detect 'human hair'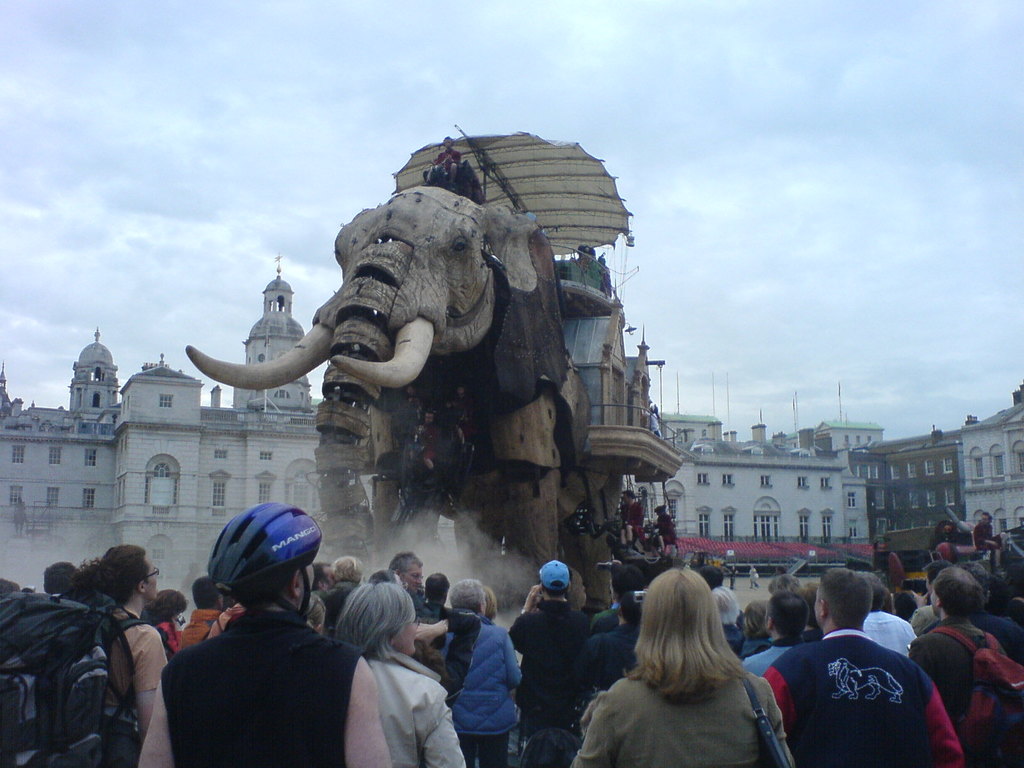
767/575/802/593
